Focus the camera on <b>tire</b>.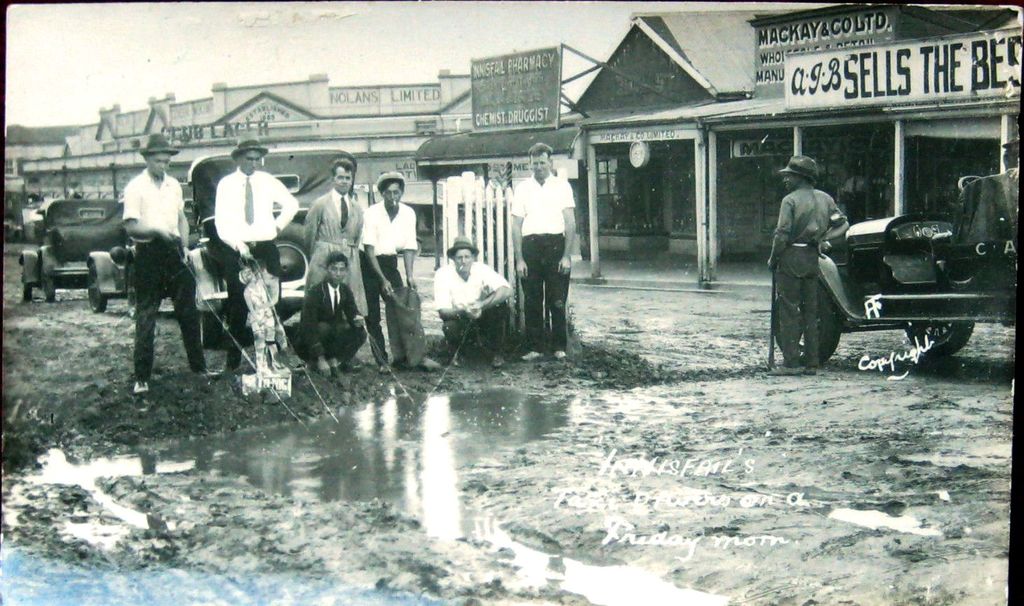
Focus region: left=21, top=269, right=36, bottom=304.
